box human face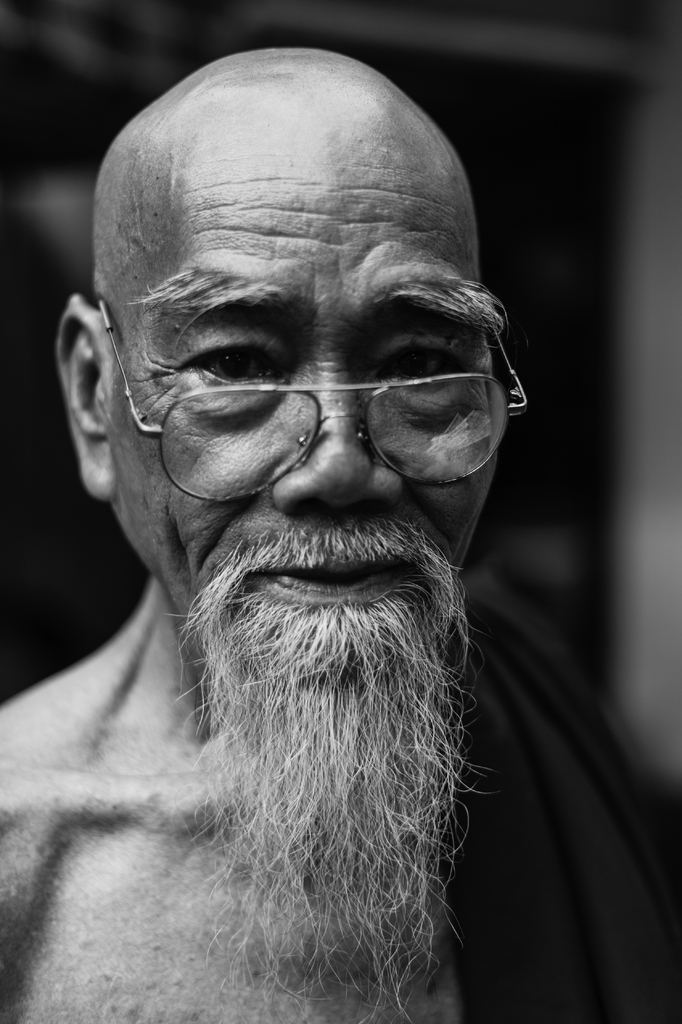
118:115:507:713
